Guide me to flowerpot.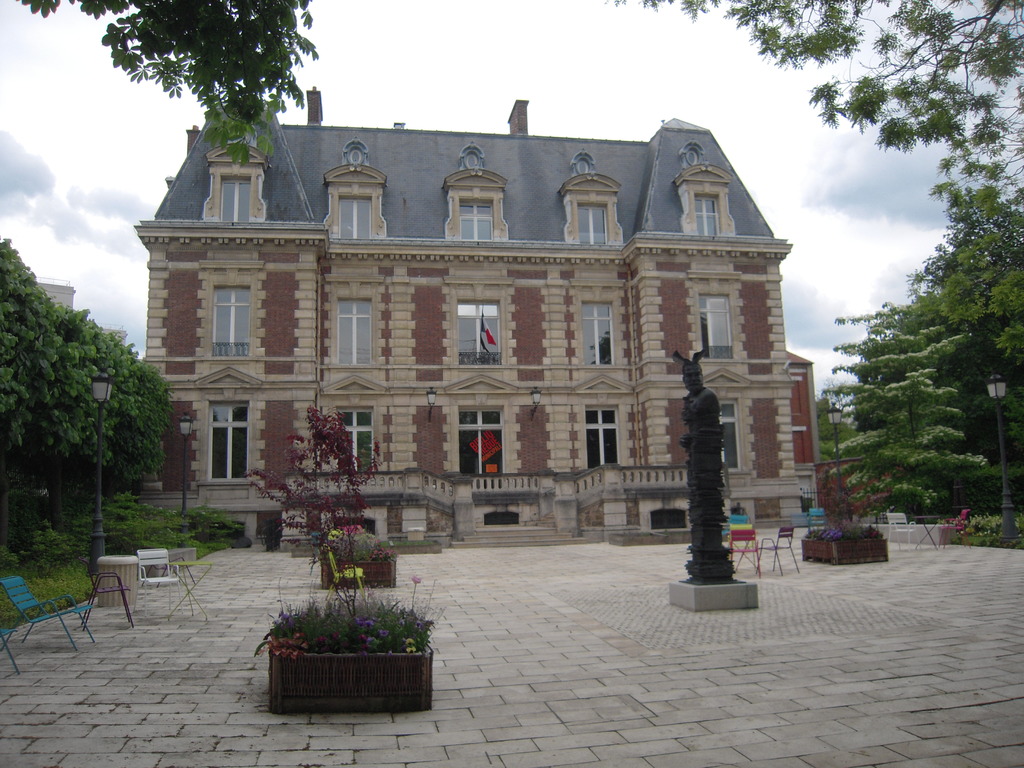
Guidance: 793 533 900 567.
